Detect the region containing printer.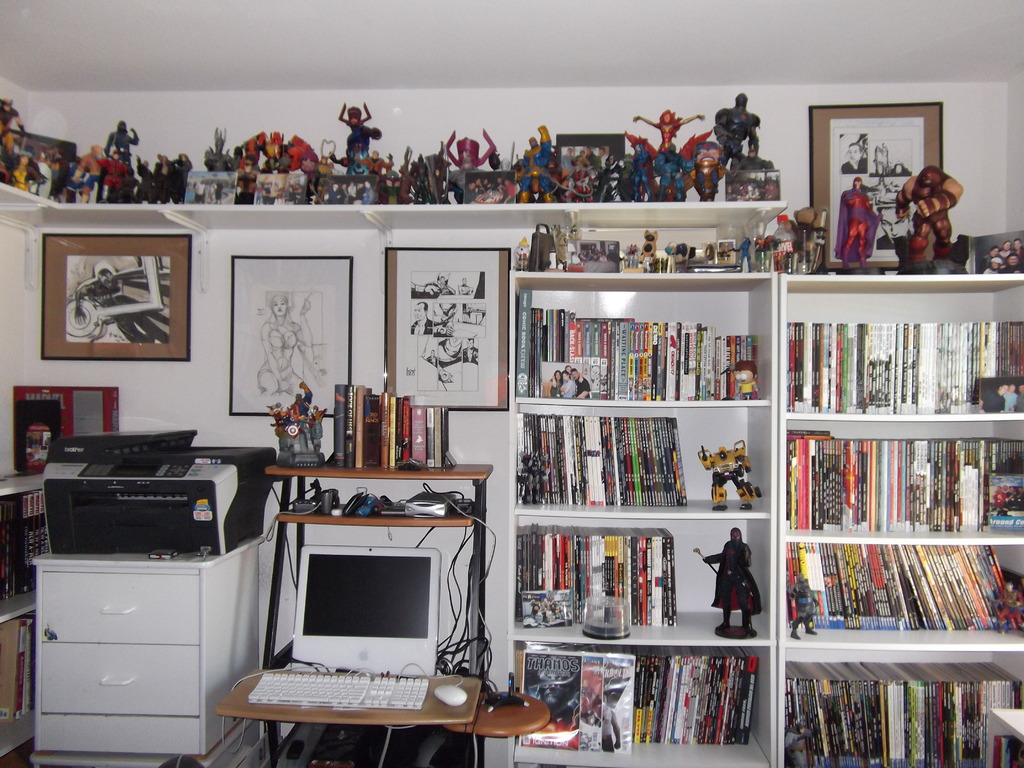
[left=40, top=427, right=284, bottom=558].
